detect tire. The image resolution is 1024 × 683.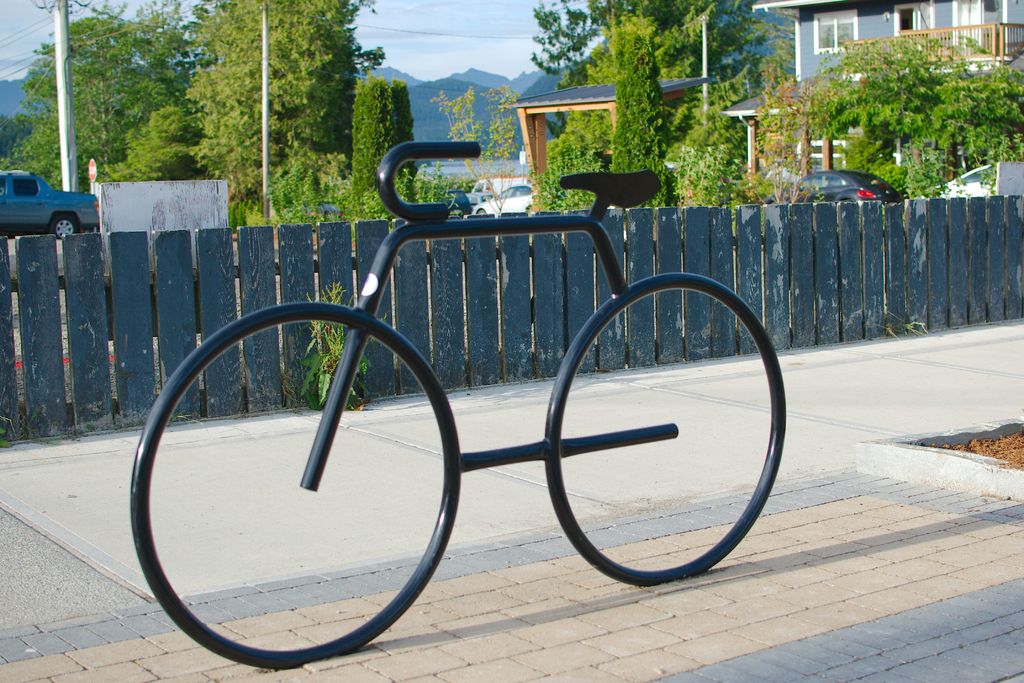
[x1=548, y1=273, x2=782, y2=586].
